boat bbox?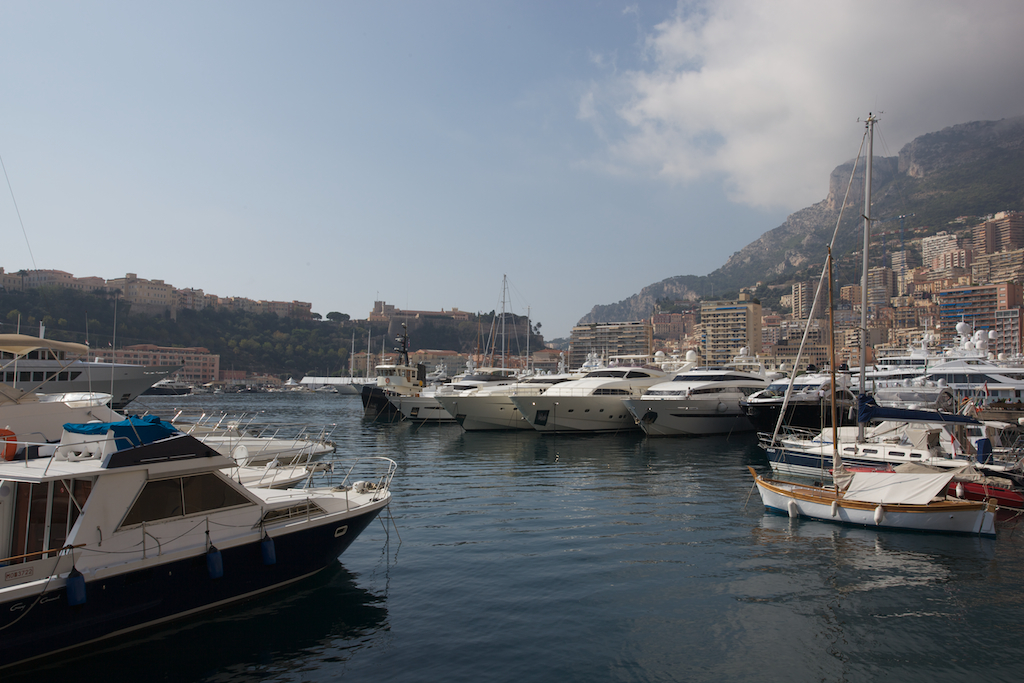
l=753, t=104, r=1023, b=525
